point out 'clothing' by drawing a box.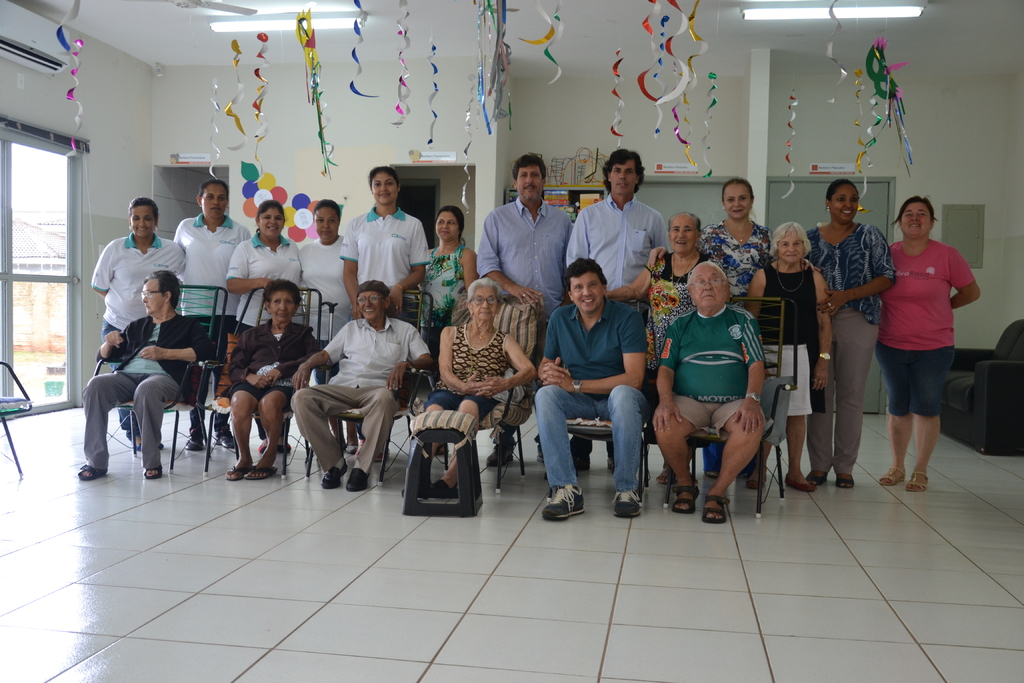
[x1=430, y1=334, x2=510, y2=419].
